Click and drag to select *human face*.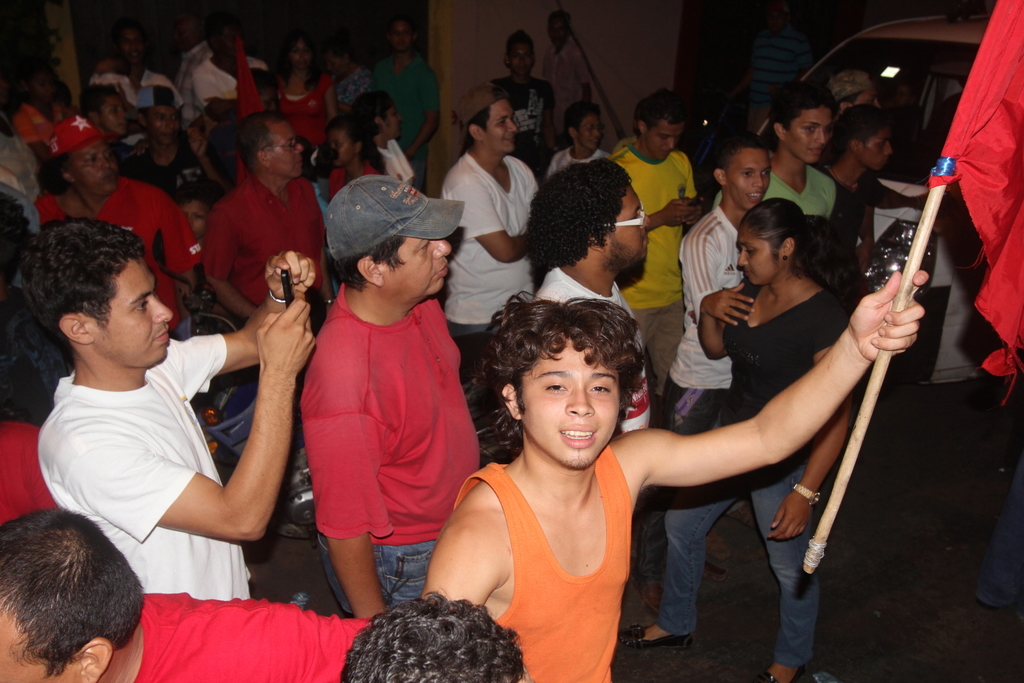
Selection: [861,123,892,171].
